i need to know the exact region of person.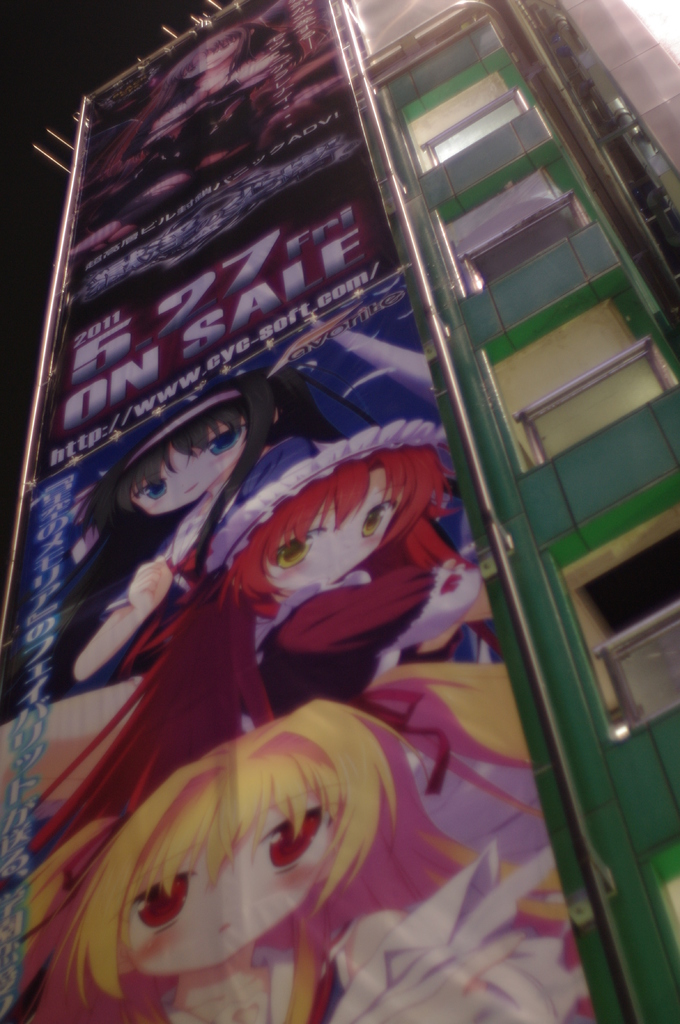
Region: <box>17,417,499,858</box>.
